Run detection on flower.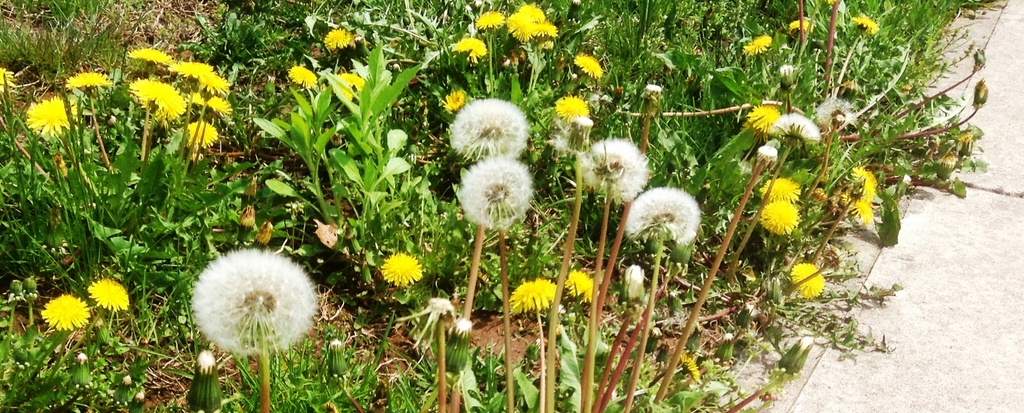
Result: 127 78 159 100.
